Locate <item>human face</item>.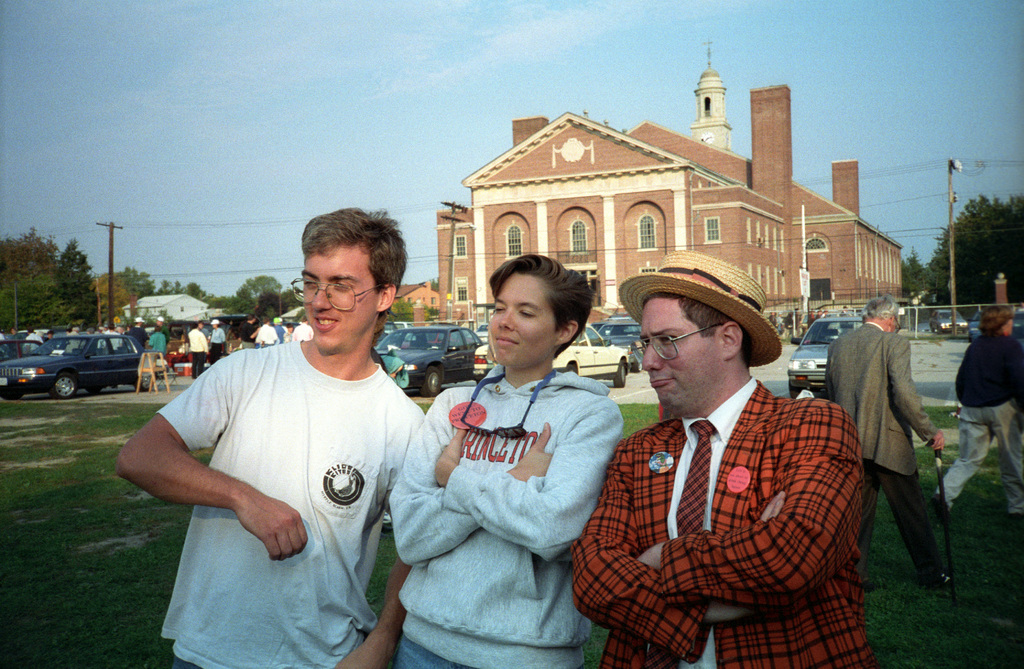
Bounding box: bbox=(486, 276, 555, 368).
